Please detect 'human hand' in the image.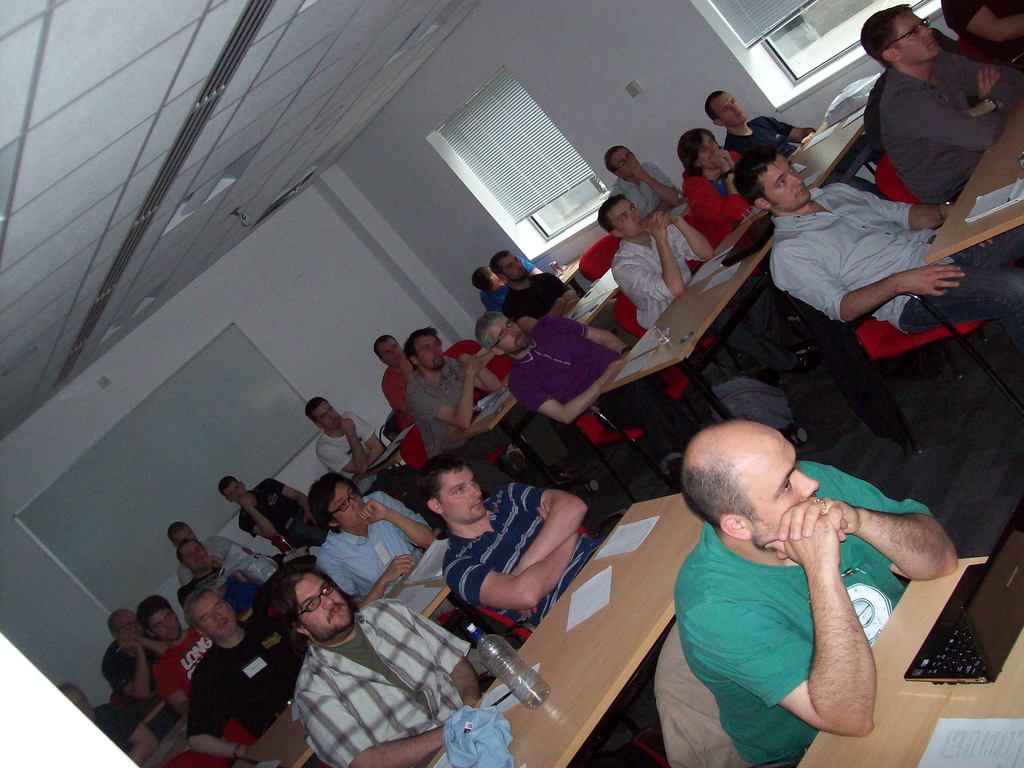
rect(774, 497, 862, 563).
